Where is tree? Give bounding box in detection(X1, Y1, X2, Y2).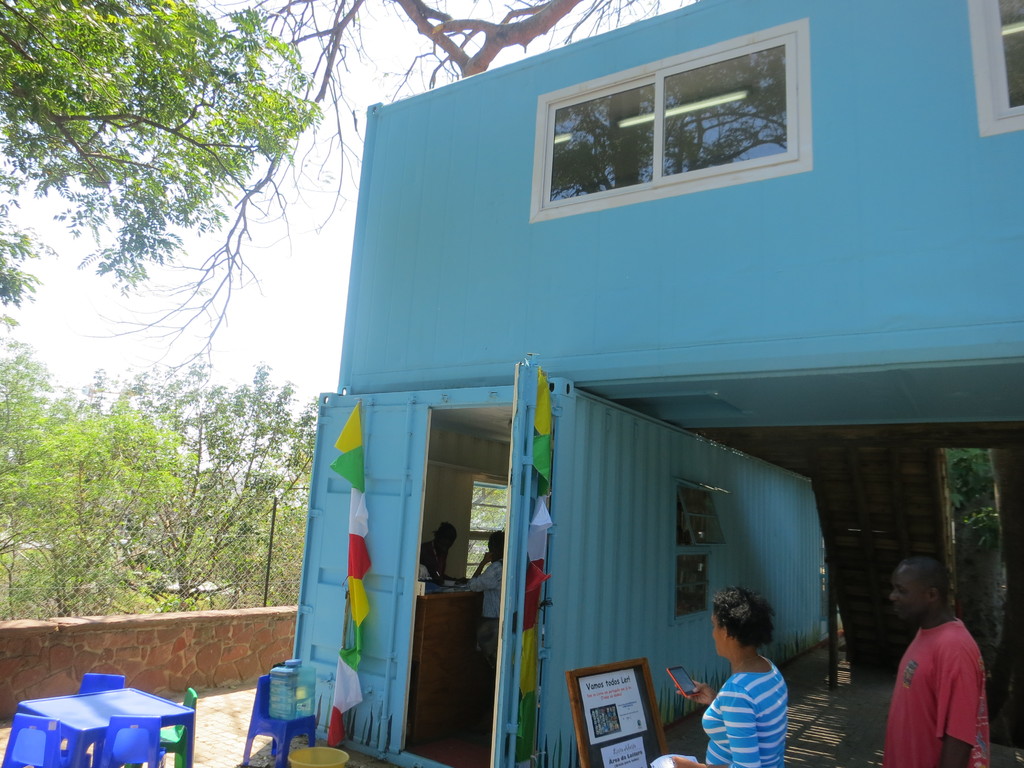
detection(0, 0, 328, 310).
